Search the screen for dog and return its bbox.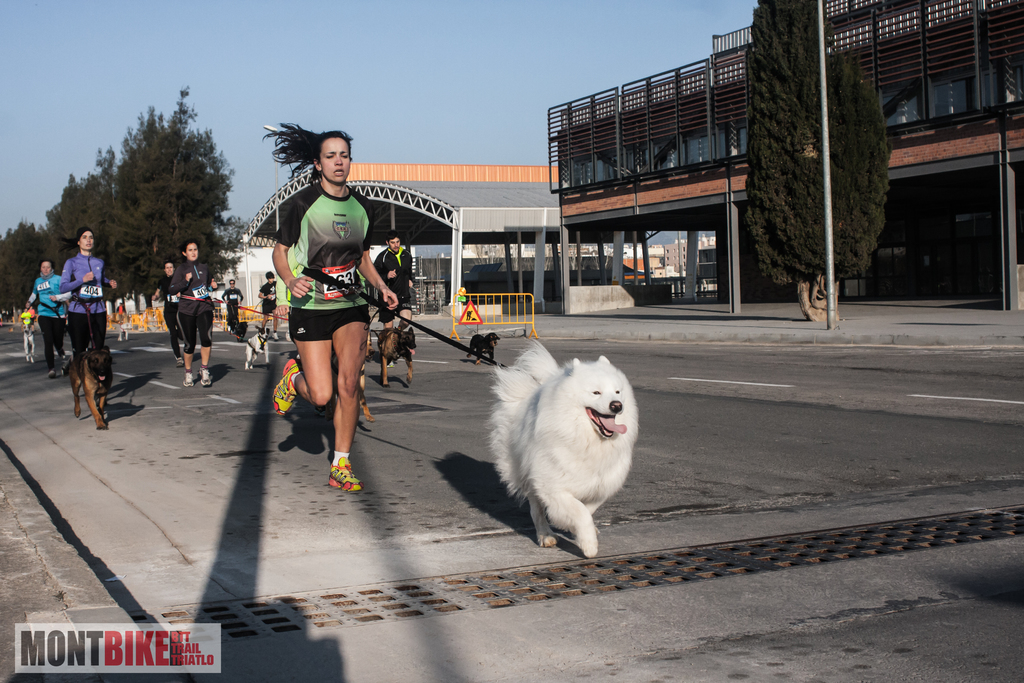
Found: crop(20, 322, 36, 365).
